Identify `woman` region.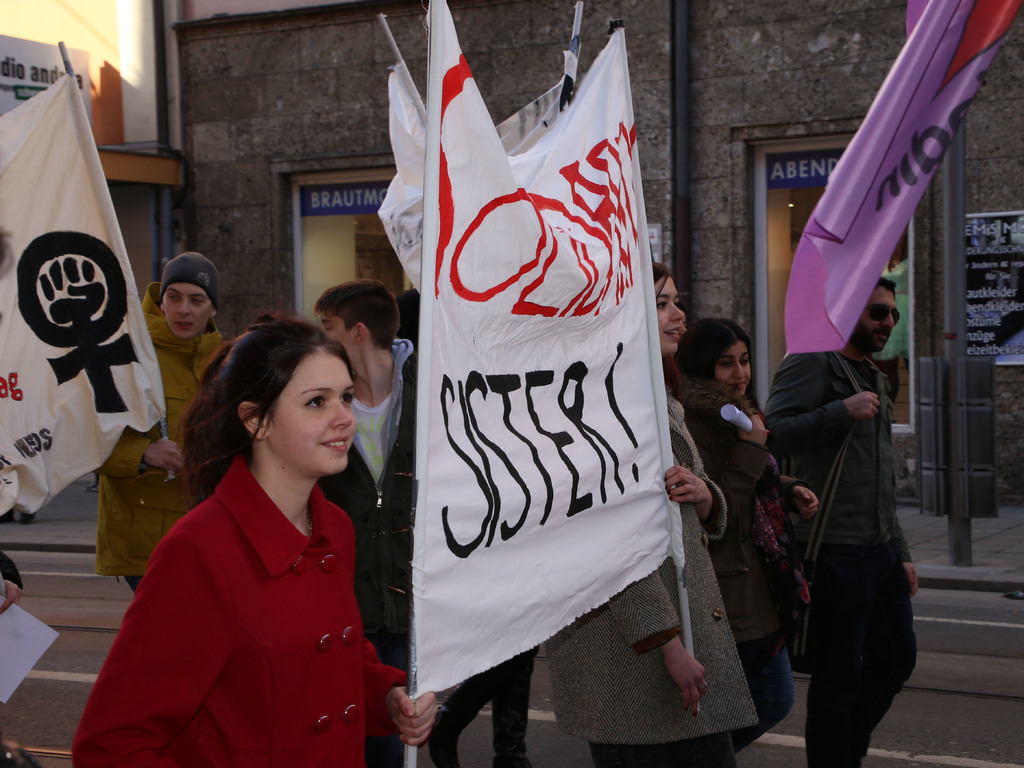
Region: [676,316,818,764].
